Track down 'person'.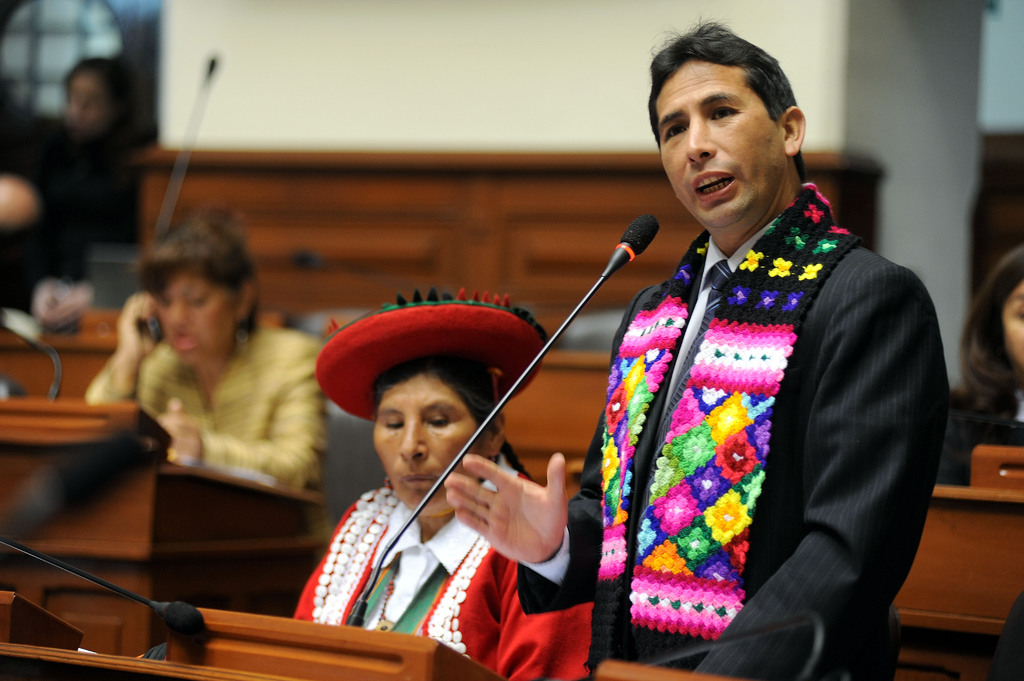
Tracked to [x1=0, y1=56, x2=147, y2=340].
